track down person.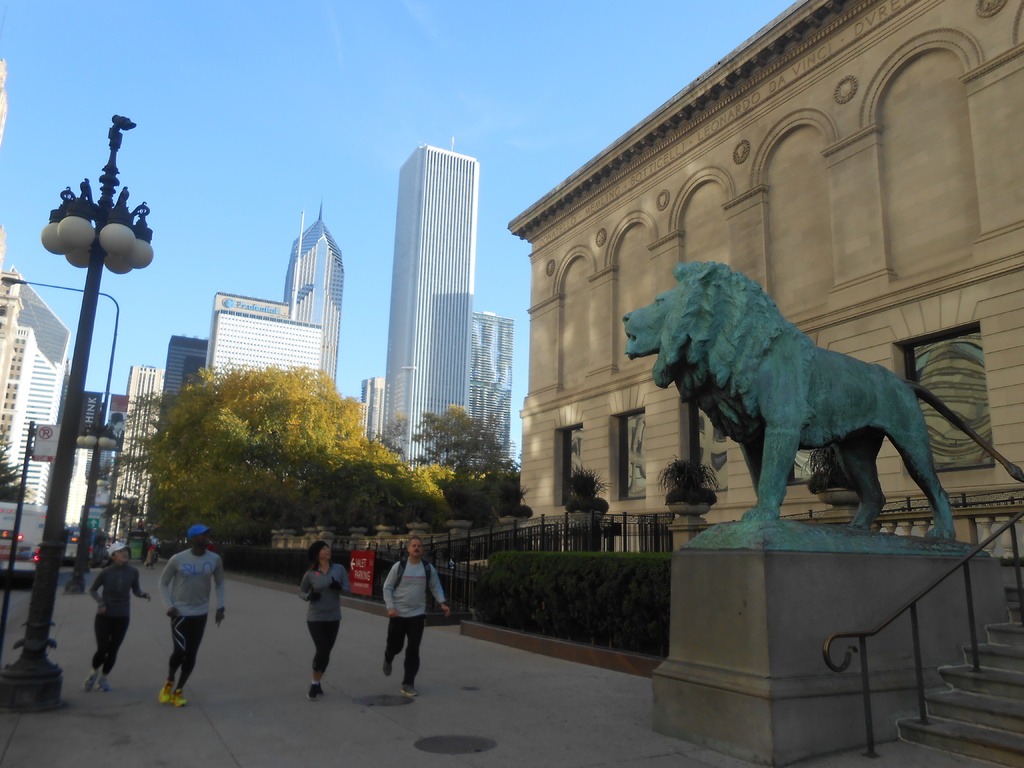
Tracked to (382,538,451,698).
